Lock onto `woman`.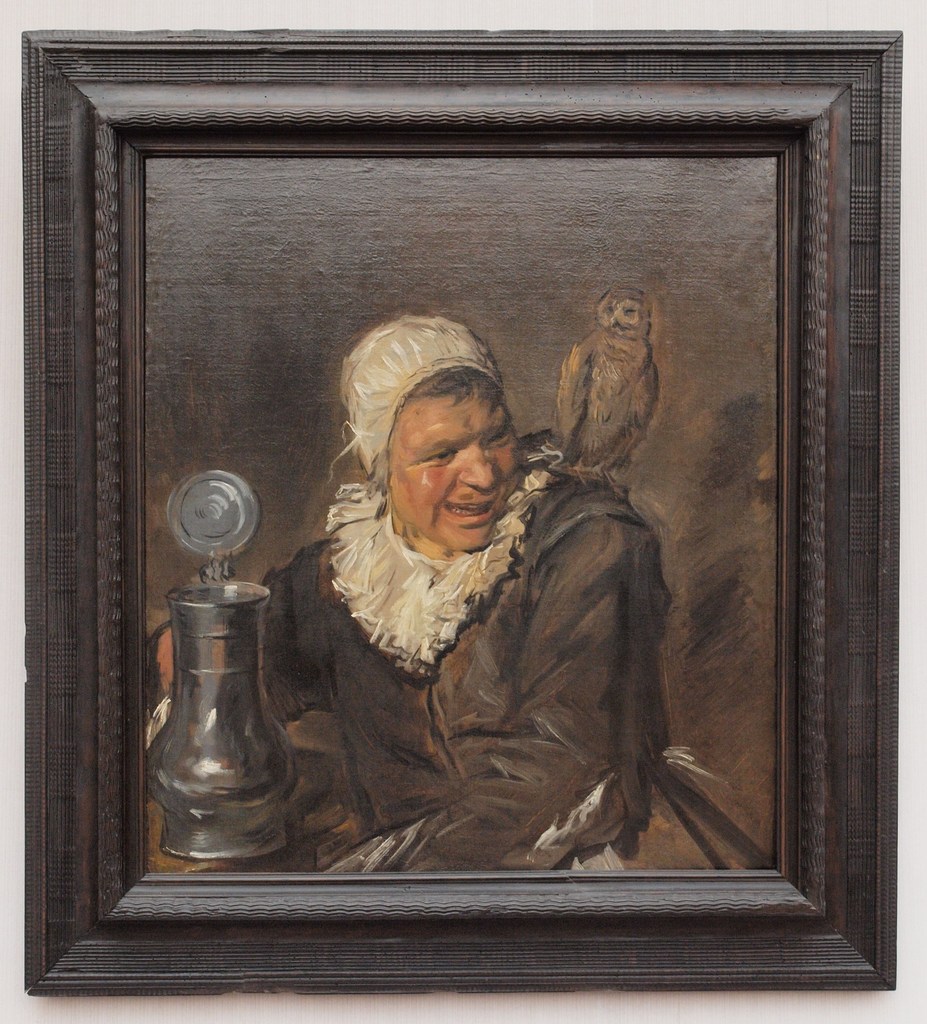
Locked: bbox=[261, 248, 608, 850].
